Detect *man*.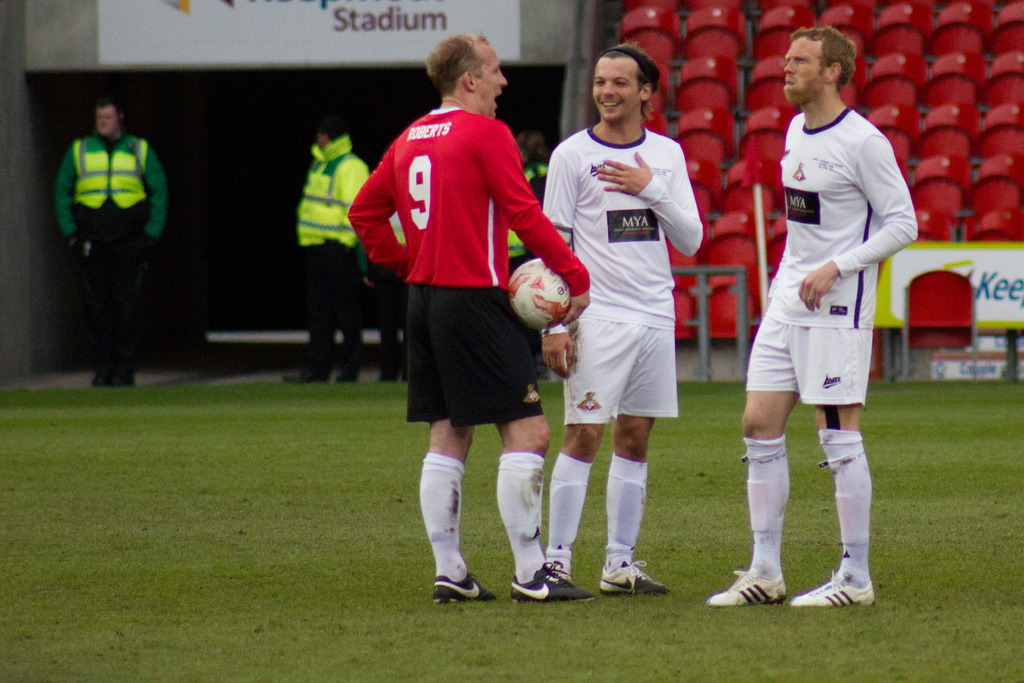
Detected at box=[276, 131, 369, 387].
